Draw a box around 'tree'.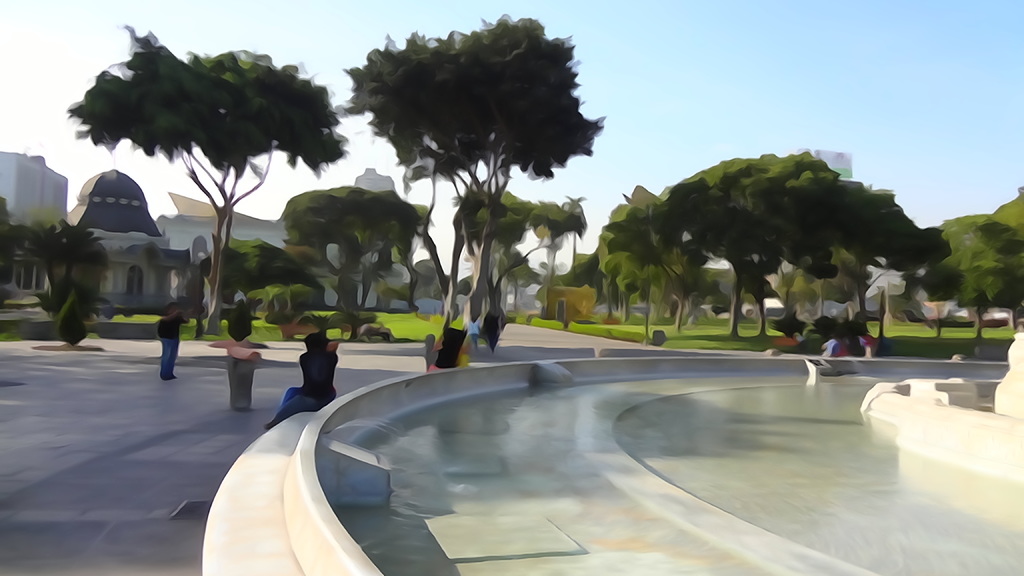
(283,182,422,307).
